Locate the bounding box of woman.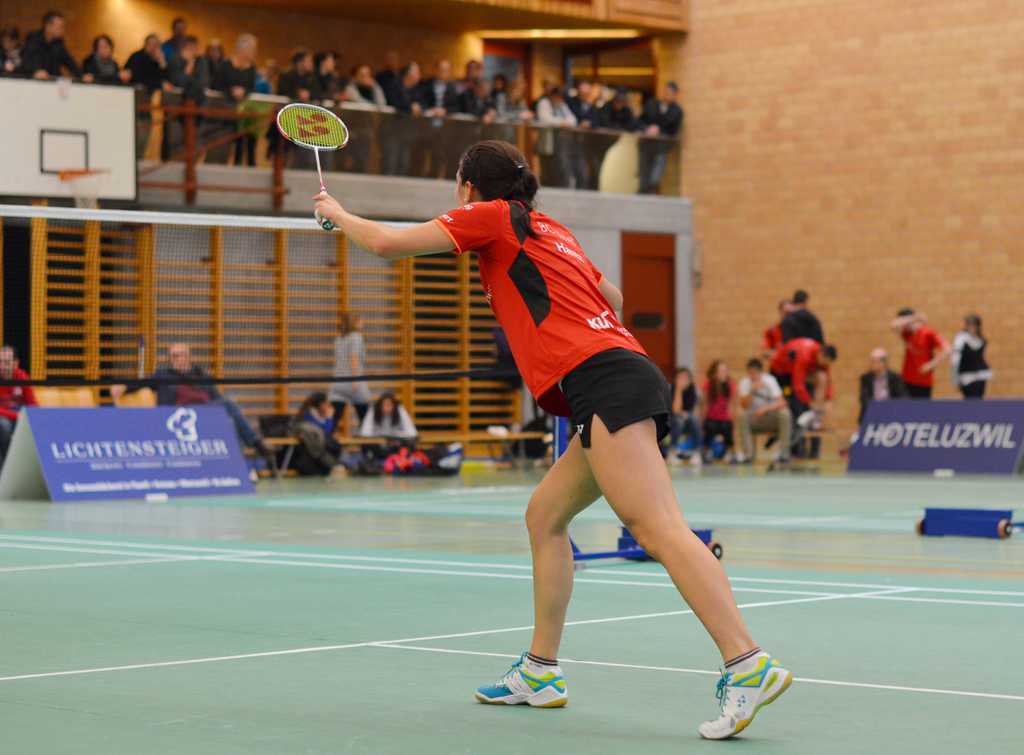
Bounding box: crop(163, 33, 212, 165).
